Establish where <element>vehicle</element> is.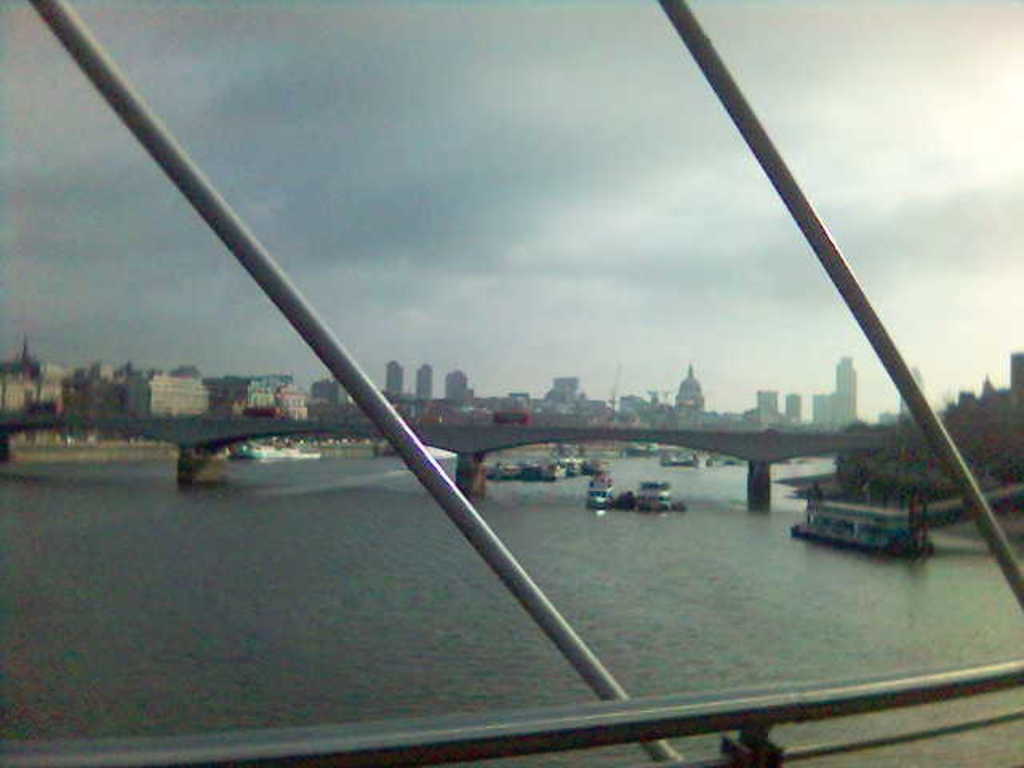
Established at bbox=[587, 475, 614, 514].
